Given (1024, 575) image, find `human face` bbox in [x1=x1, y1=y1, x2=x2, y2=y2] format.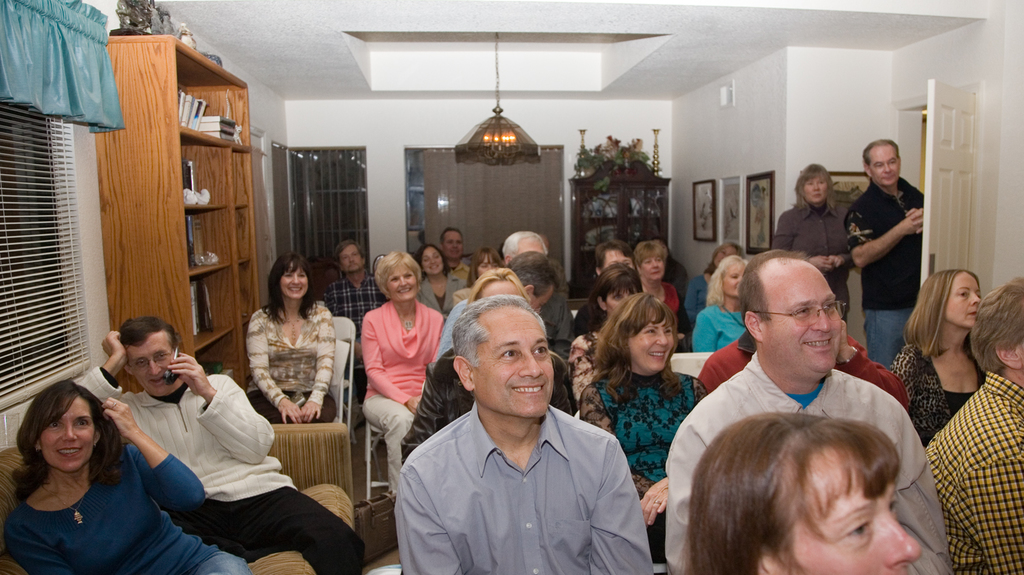
[x1=870, y1=141, x2=900, y2=188].
